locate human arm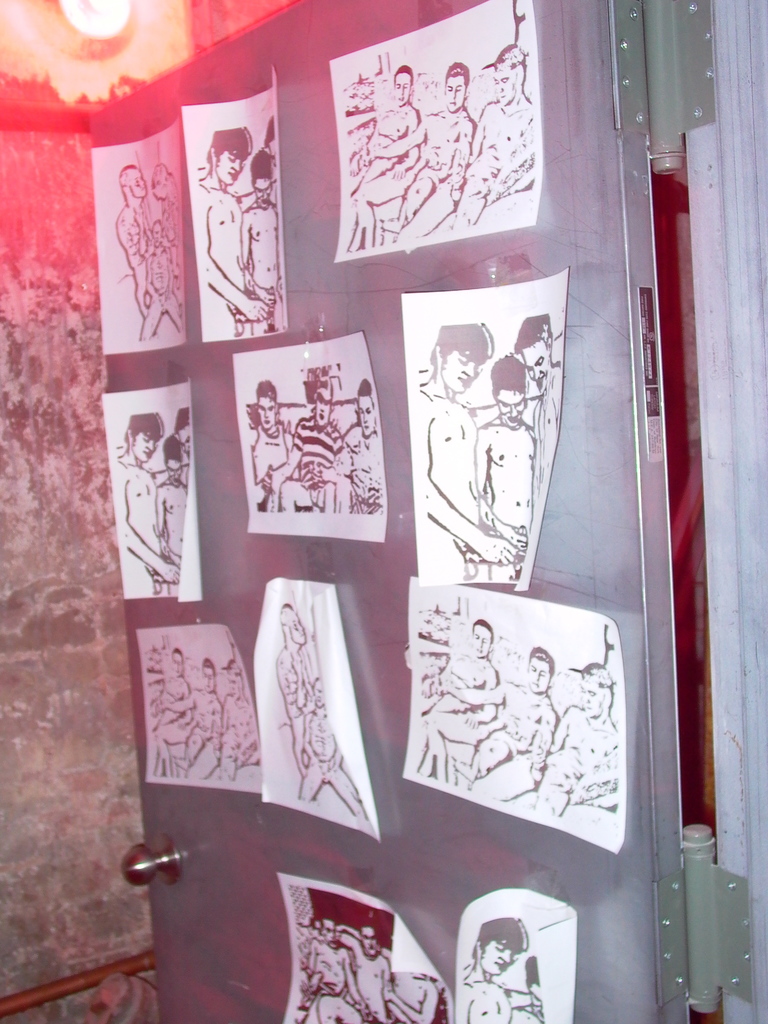
left=346, top=953, right=374, bottom=1012
